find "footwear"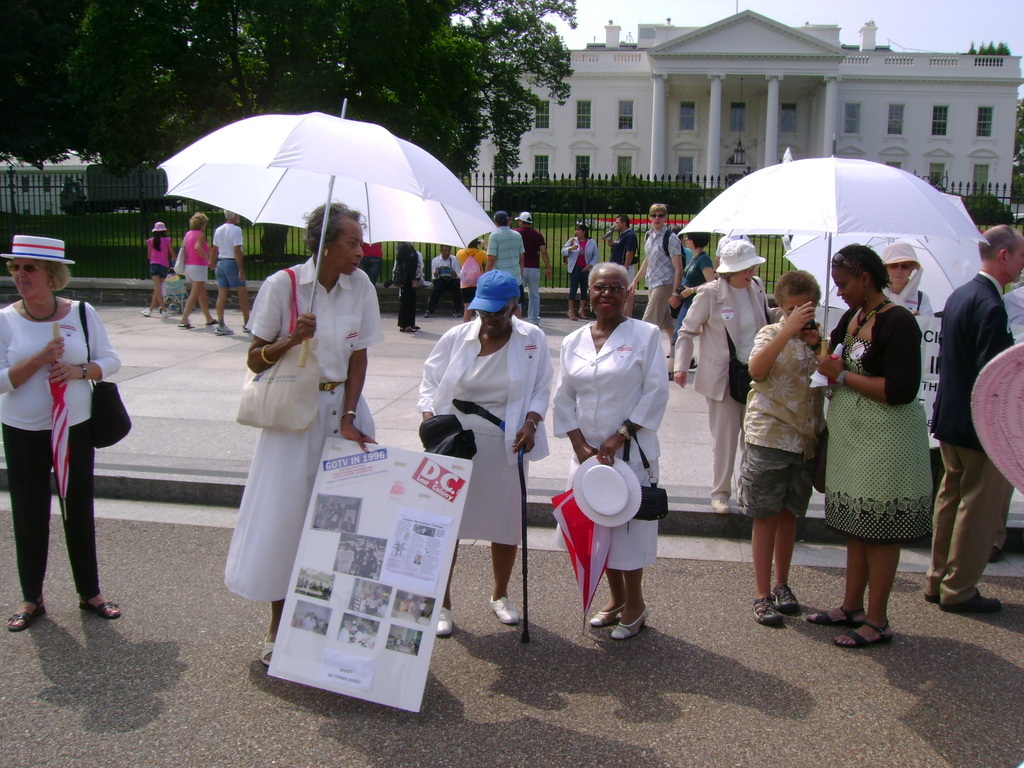
{"left": 425, "top": 309, "right": 433, "bottom": 319}
